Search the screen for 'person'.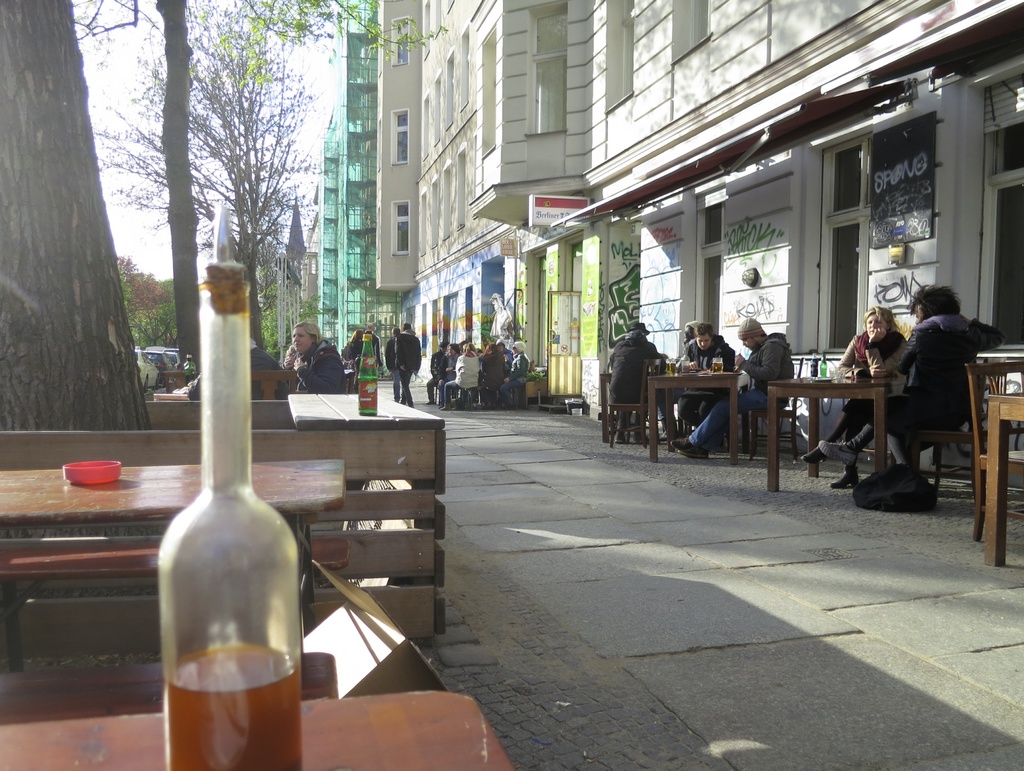
Found at box=[422, 339, 458, 405].
